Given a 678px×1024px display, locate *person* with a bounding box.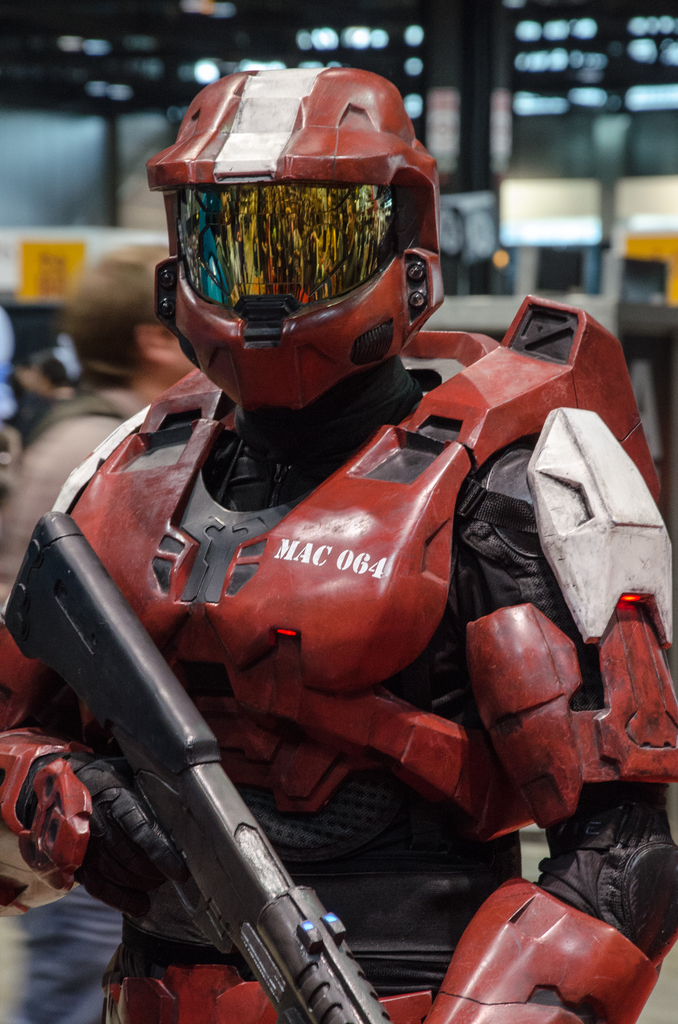
Located: bbox(33, 120, 609, 1023).
